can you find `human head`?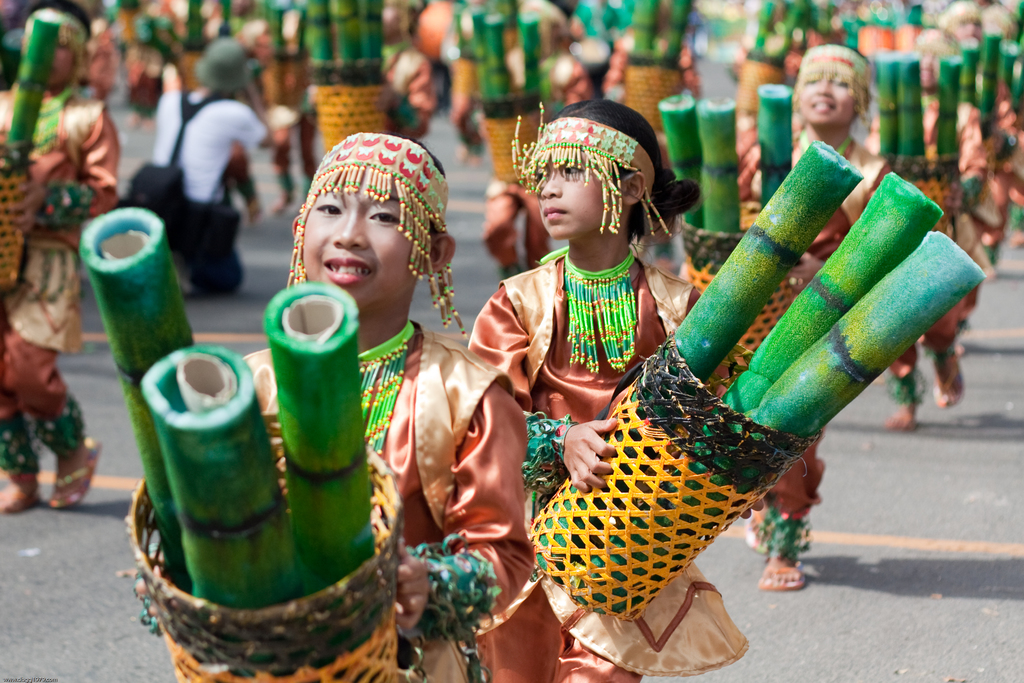
Yes, bounding box: 533/99/663/235.
